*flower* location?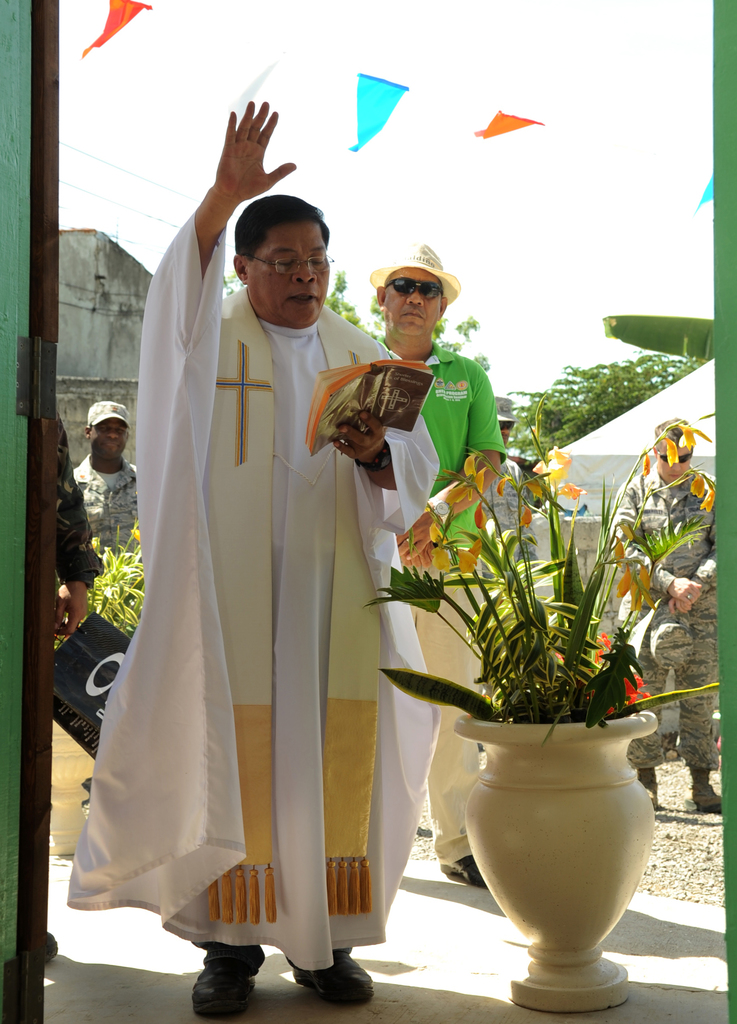
bbox=(659, 427, 686, 467)
